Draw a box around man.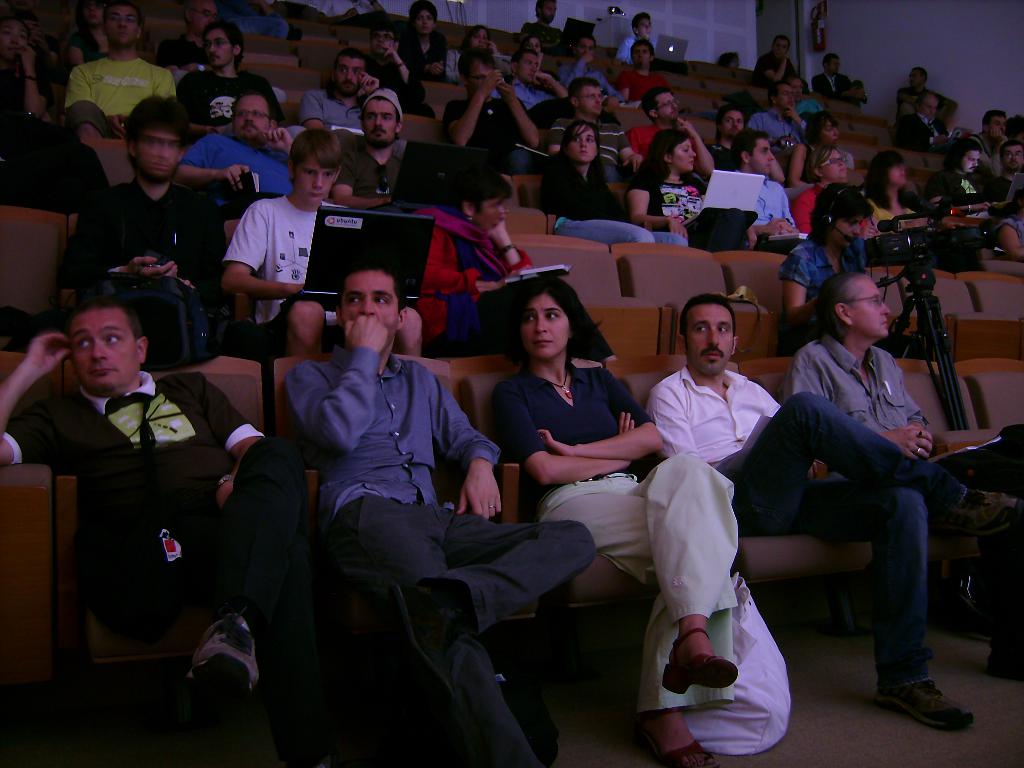
x1=892 y1=66 x2=931 y2=115.
